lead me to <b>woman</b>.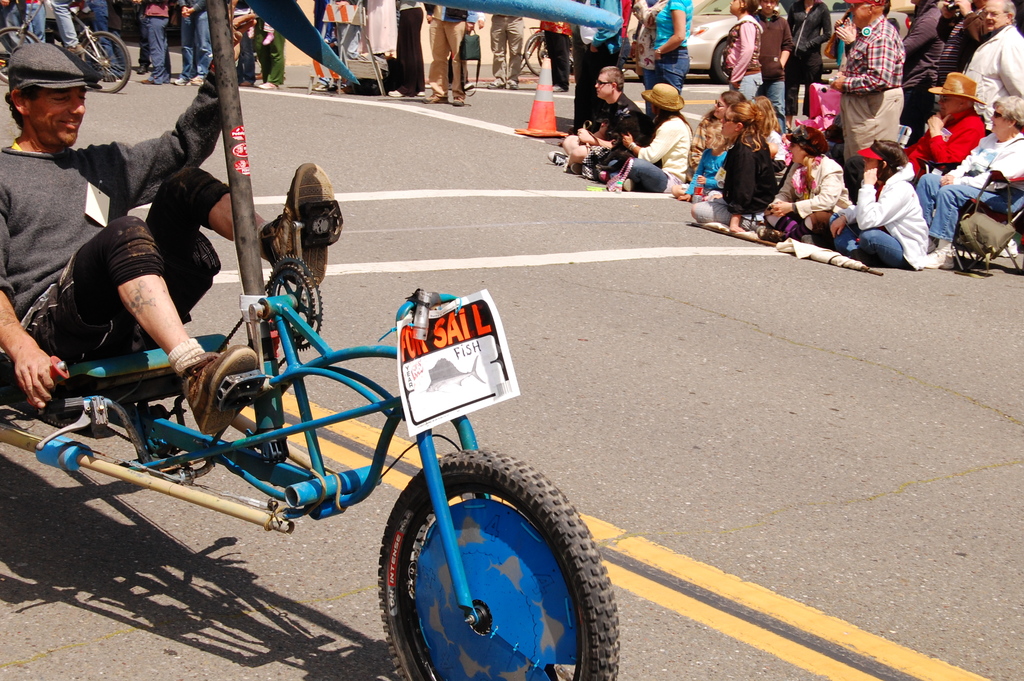
Lead to BBox(580, 85, 695, 192).
